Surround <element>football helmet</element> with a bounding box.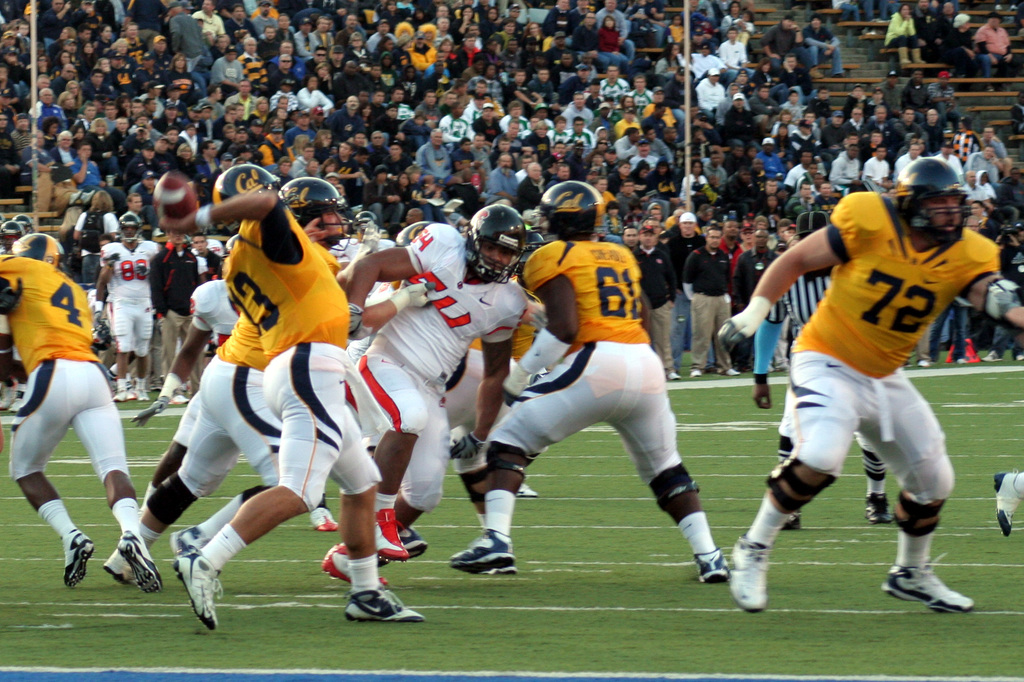
209, 161, 284, 207.
